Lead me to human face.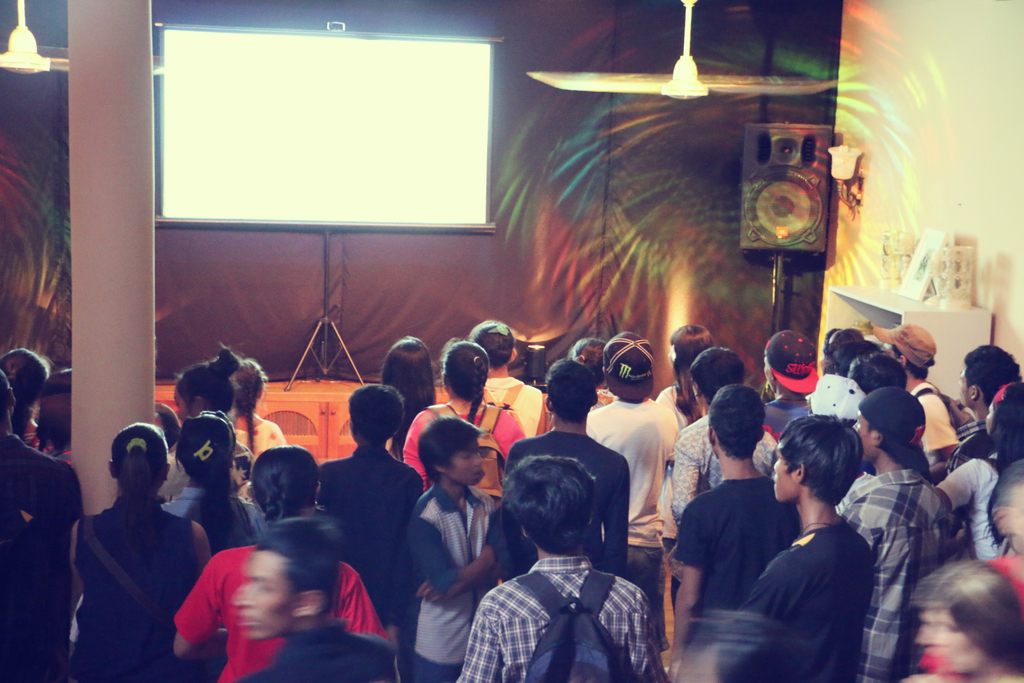
Lead to (x1=913, y1=611, x2=979, y2=675).
